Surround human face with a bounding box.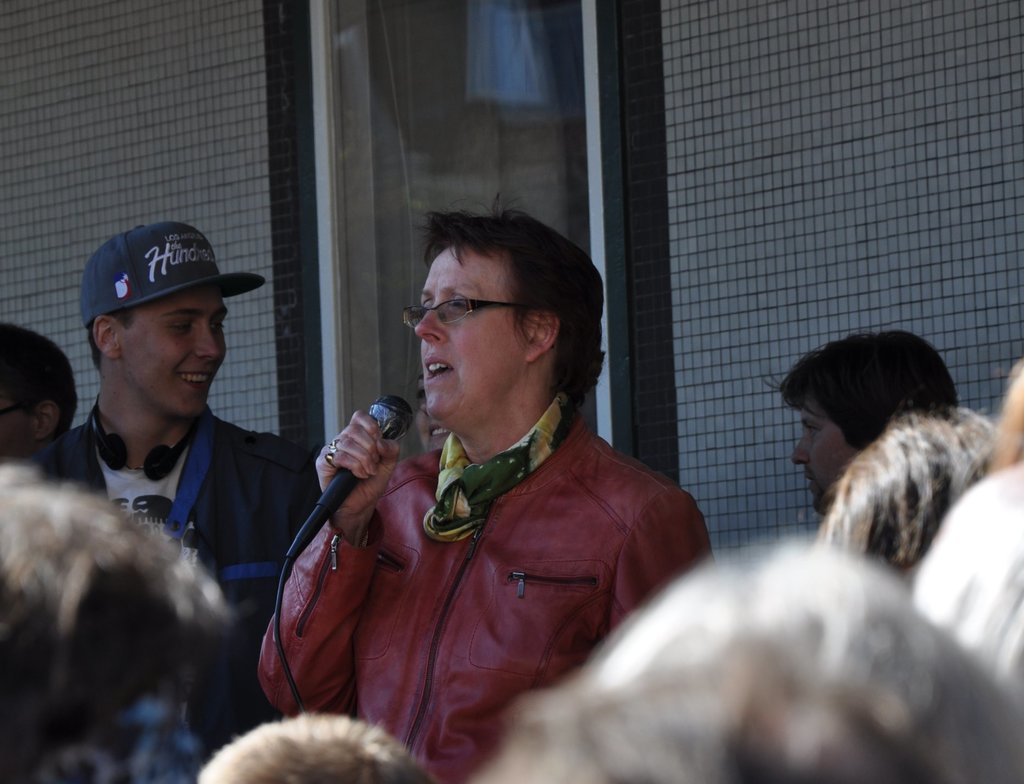
(left=422, top=245, right=532, bottom=427).
